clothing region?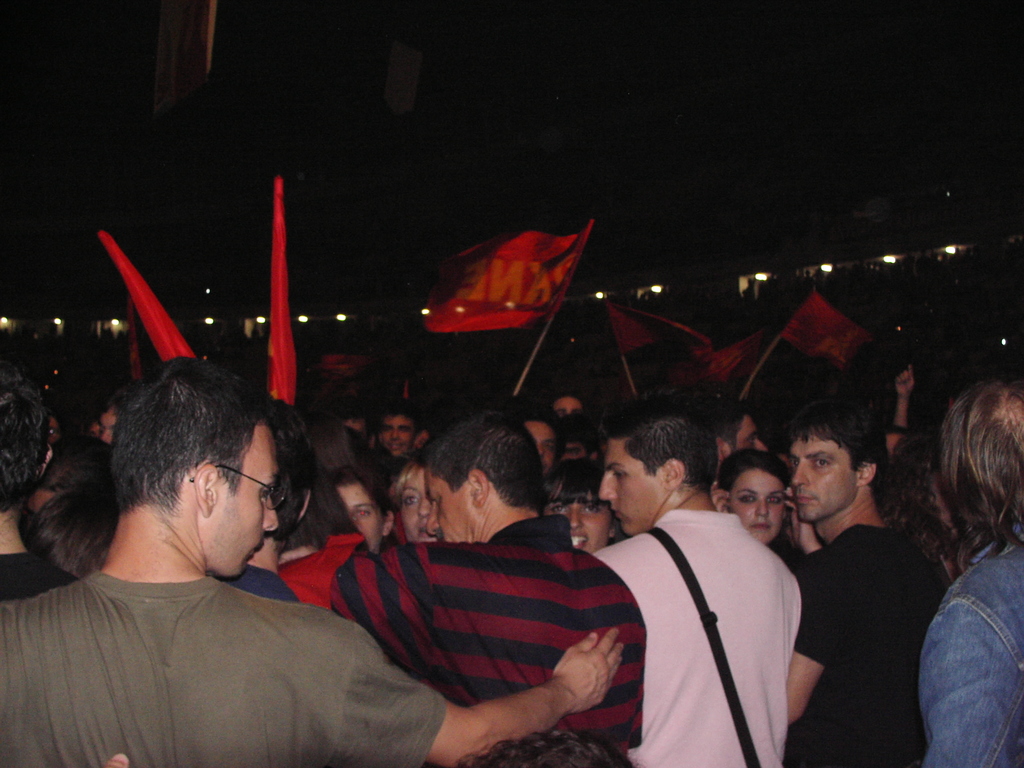
[left=784, top=511, right=947, bottom=767]
